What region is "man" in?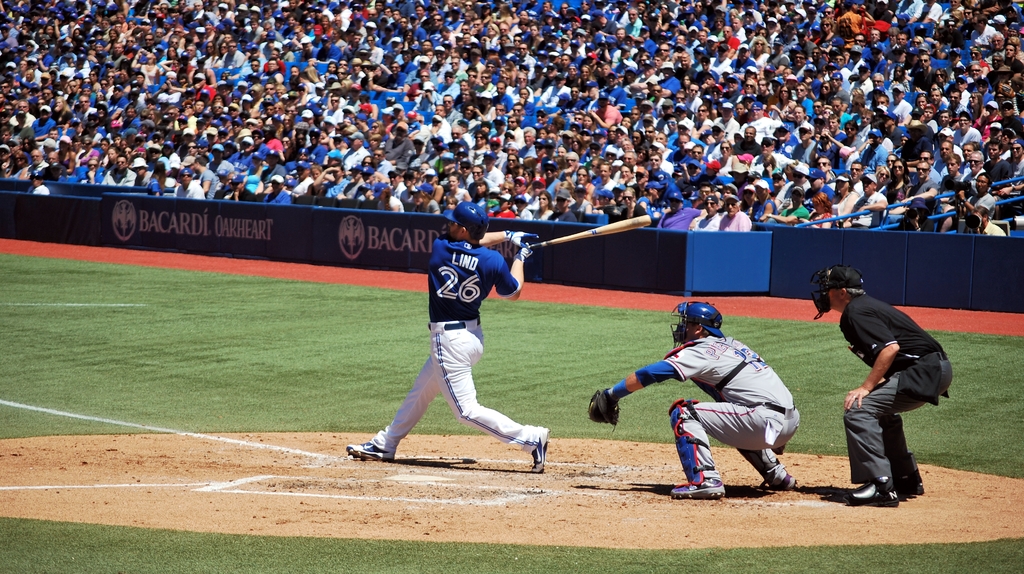
box=[772, 188, 810, 226].
